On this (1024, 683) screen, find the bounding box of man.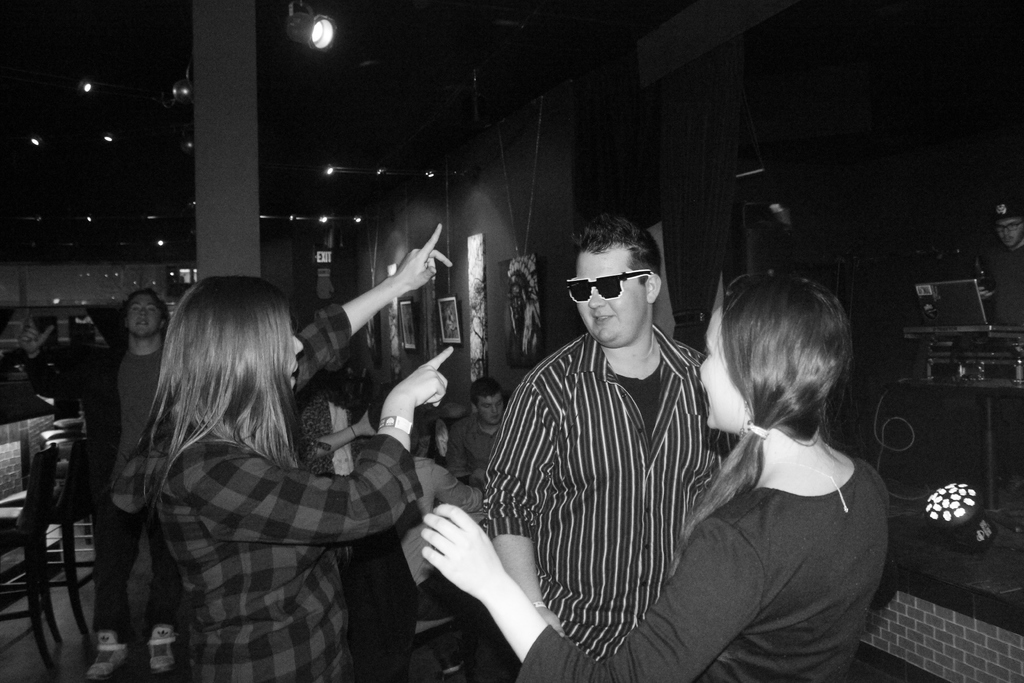
Bounding box: (left=446, top=377, right=513, bottom=500).
